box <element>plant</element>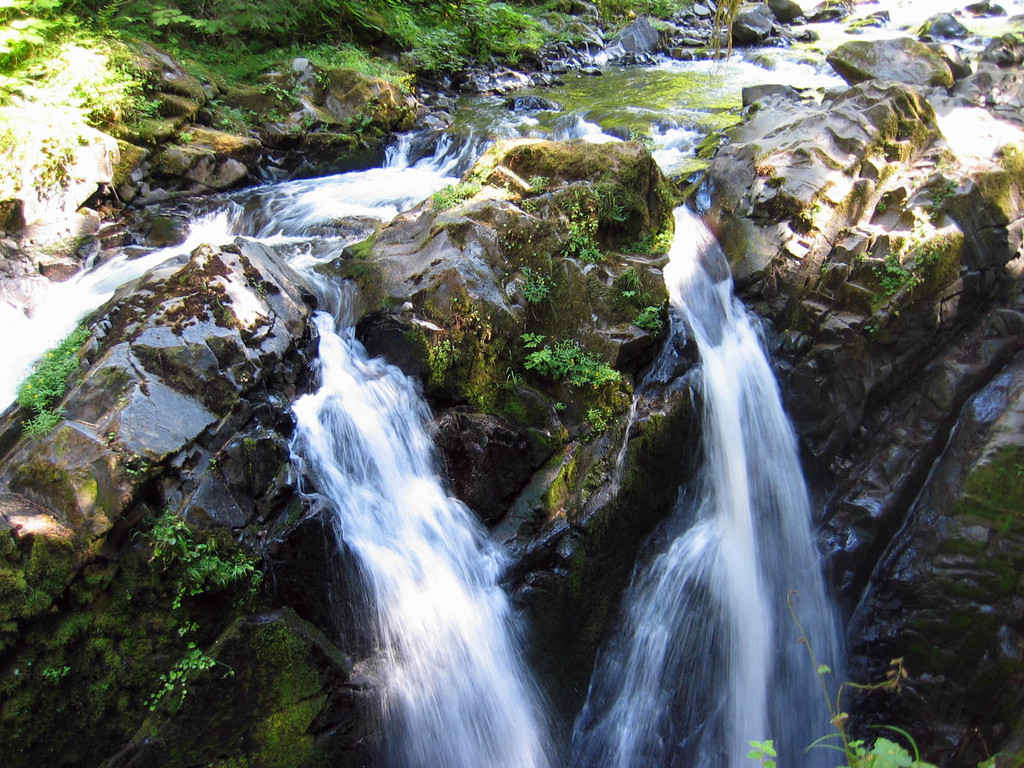
select_region(20, 403, 56, 440)
